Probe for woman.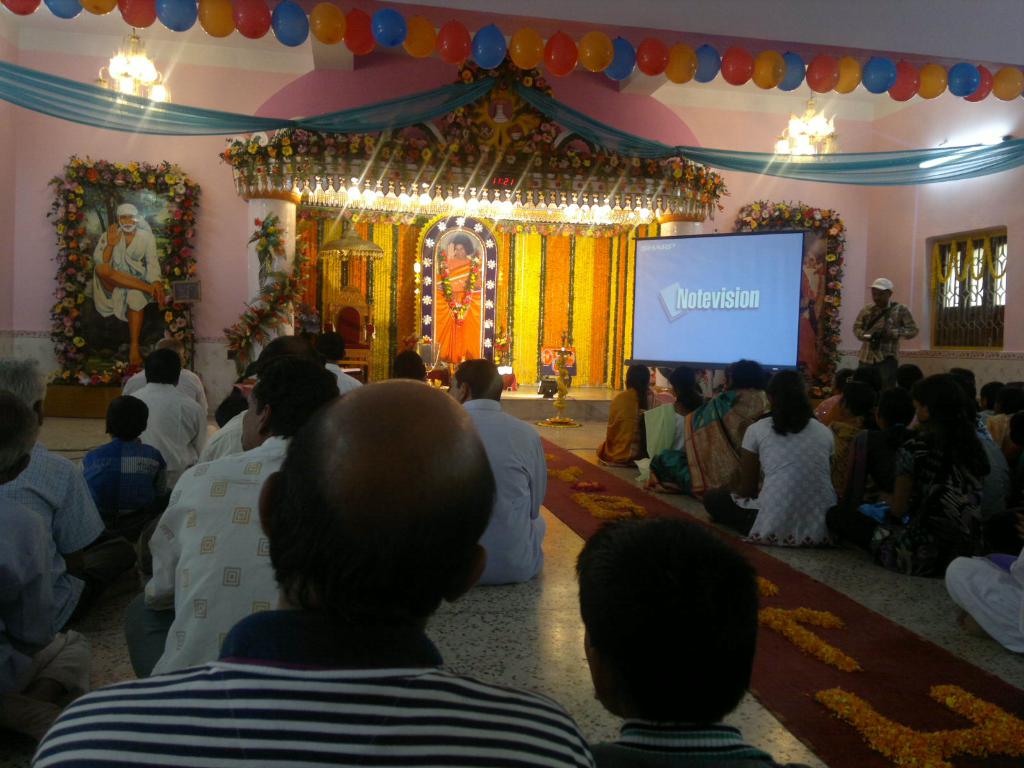
Probe result: [left=872, top=372, right=1017, bottom=583].
